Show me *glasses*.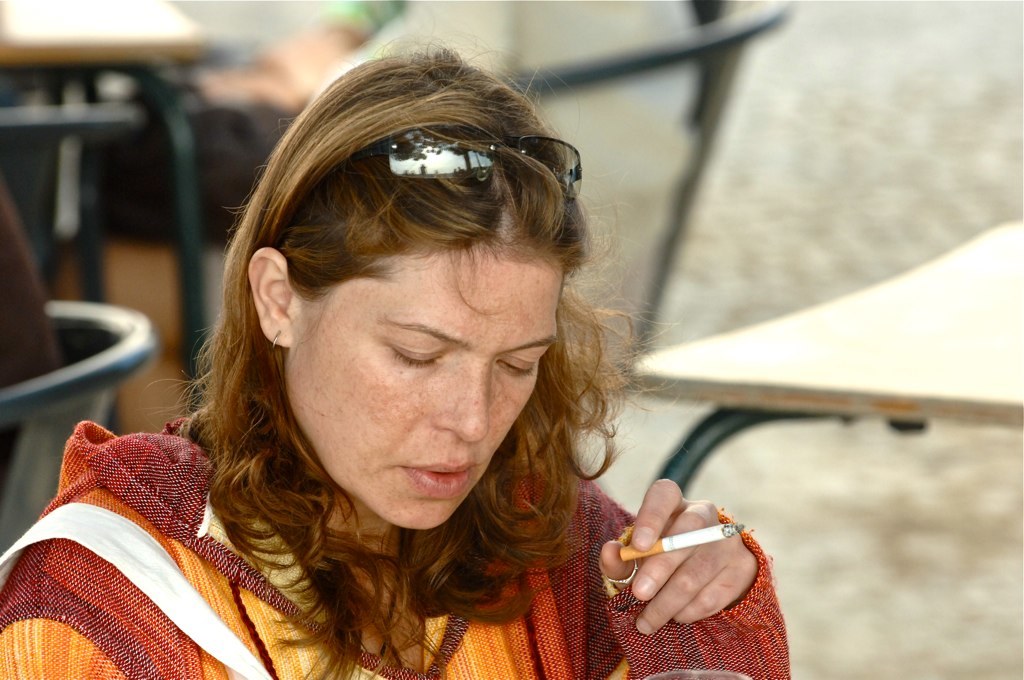
*glasses* is here: bbox=(268, 121, 590, 257).
